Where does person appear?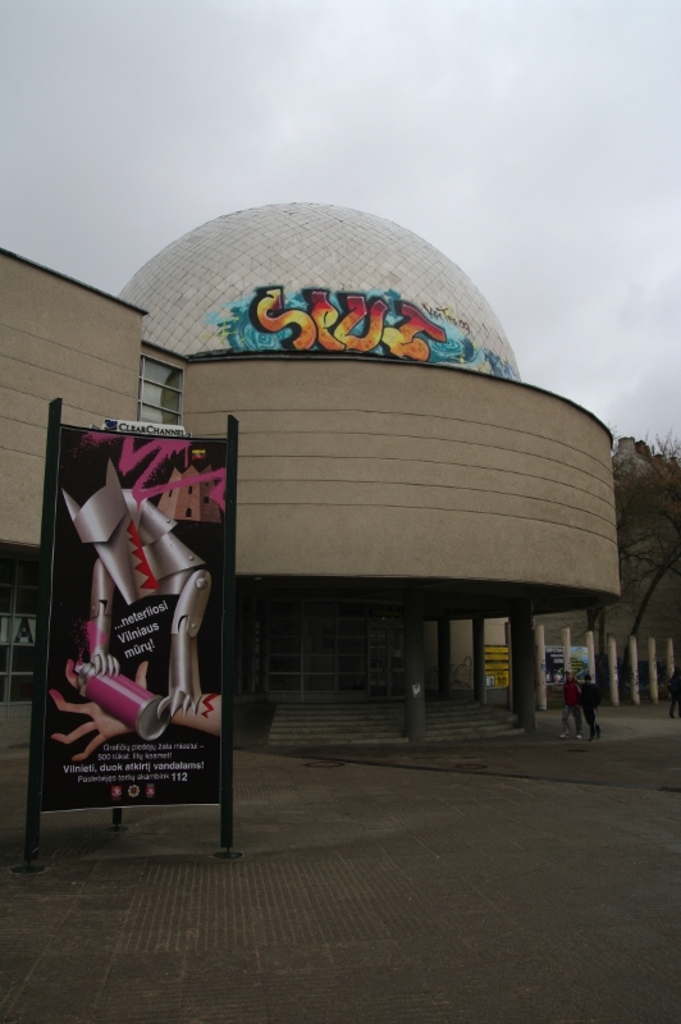
Appears at {"x1": 576, "y1": 673, "x2": 605, "y2": 740}.
